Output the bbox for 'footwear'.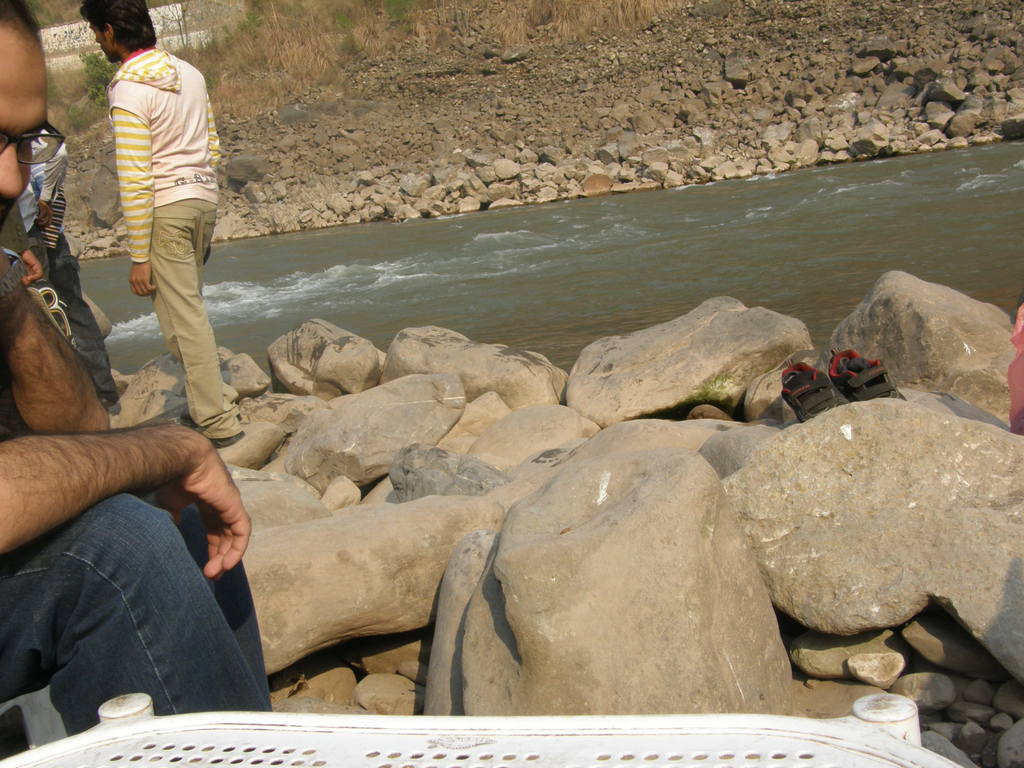
l=774, t=362, r=849, b=415.
